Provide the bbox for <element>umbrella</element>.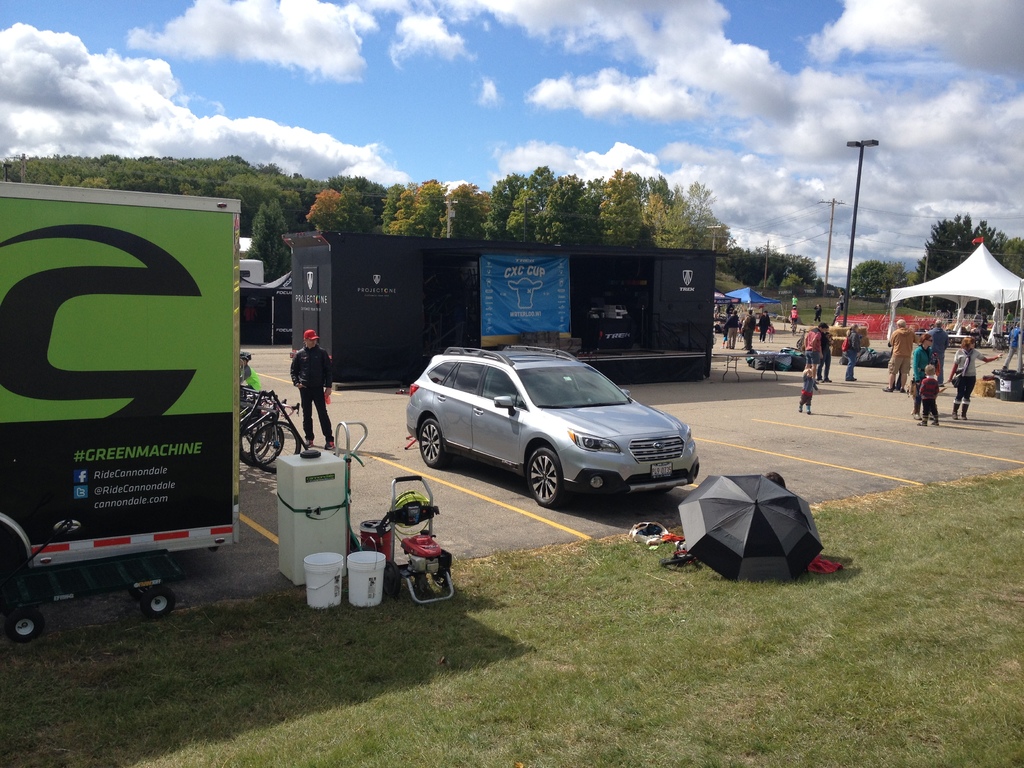
{"left": 895, "top": 233, "right": 1023, "bottom": 344}.
